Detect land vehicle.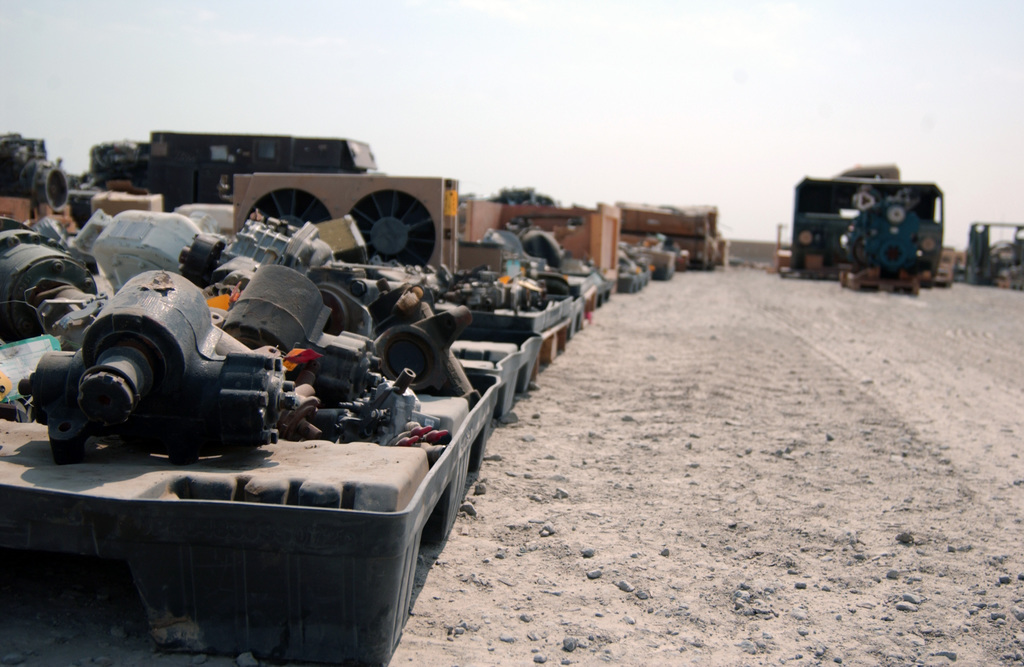
Detected at 779, 155, 961, 286.
